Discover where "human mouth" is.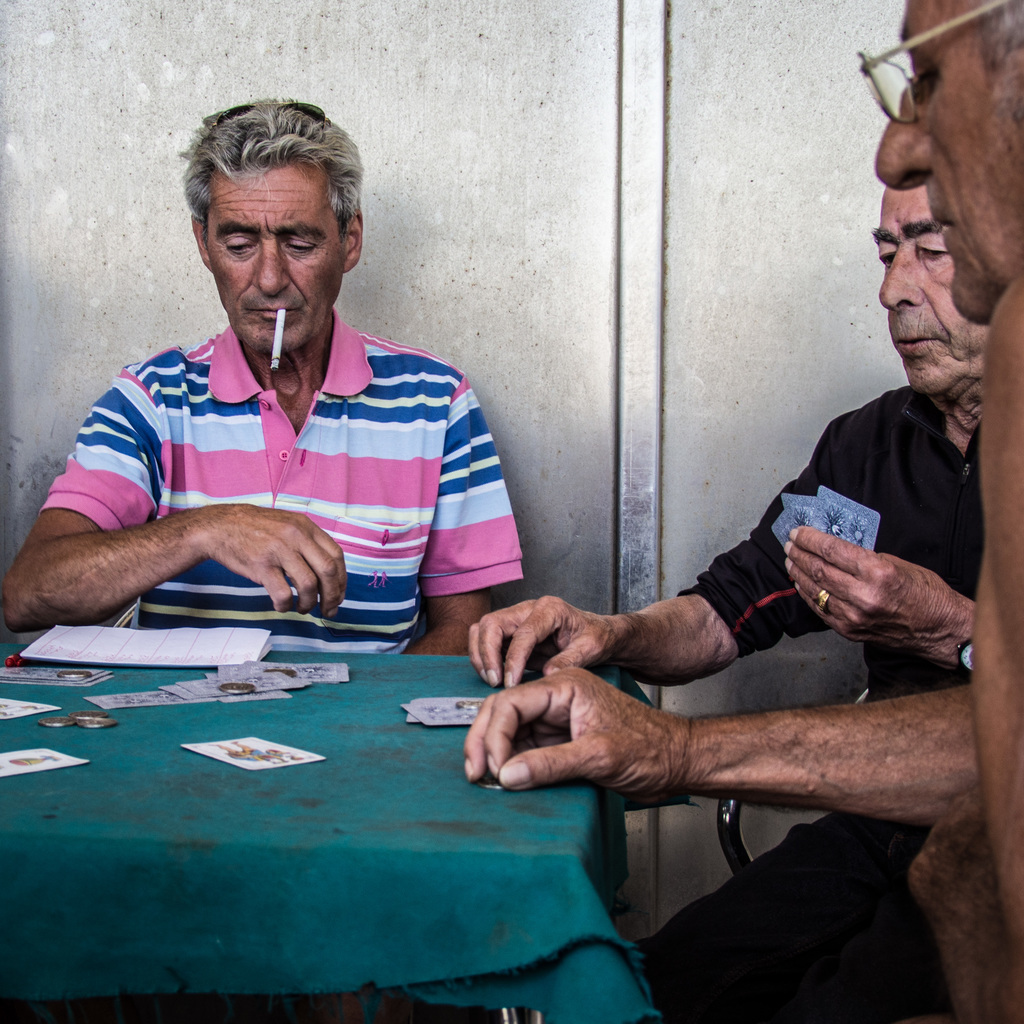
Discovered at bbox=(246, 307, 300, 321).
